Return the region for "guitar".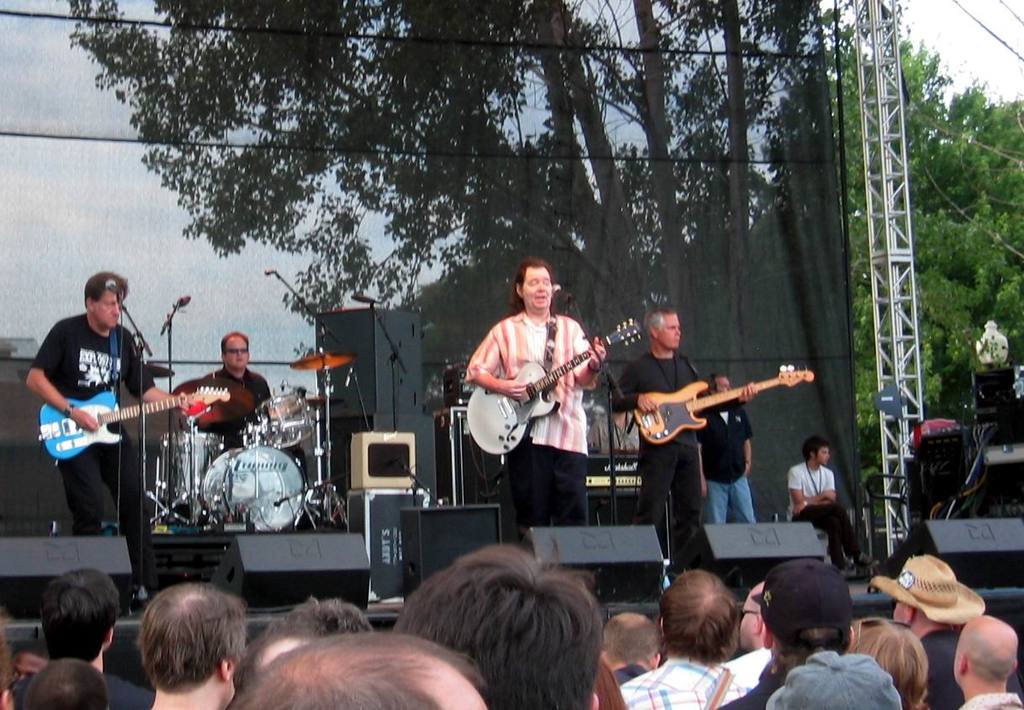
select_region(39, 383, 228, 464).
